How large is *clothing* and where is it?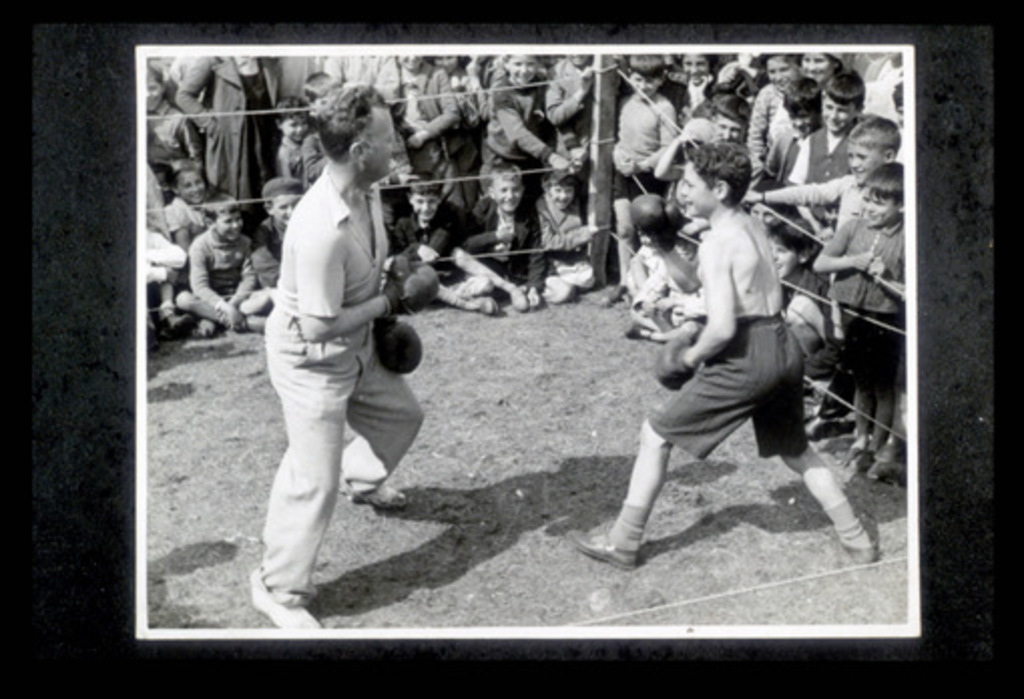
Bounding box: {"left": 777, "top": 127, "right": 847, "bottom": 215}.
